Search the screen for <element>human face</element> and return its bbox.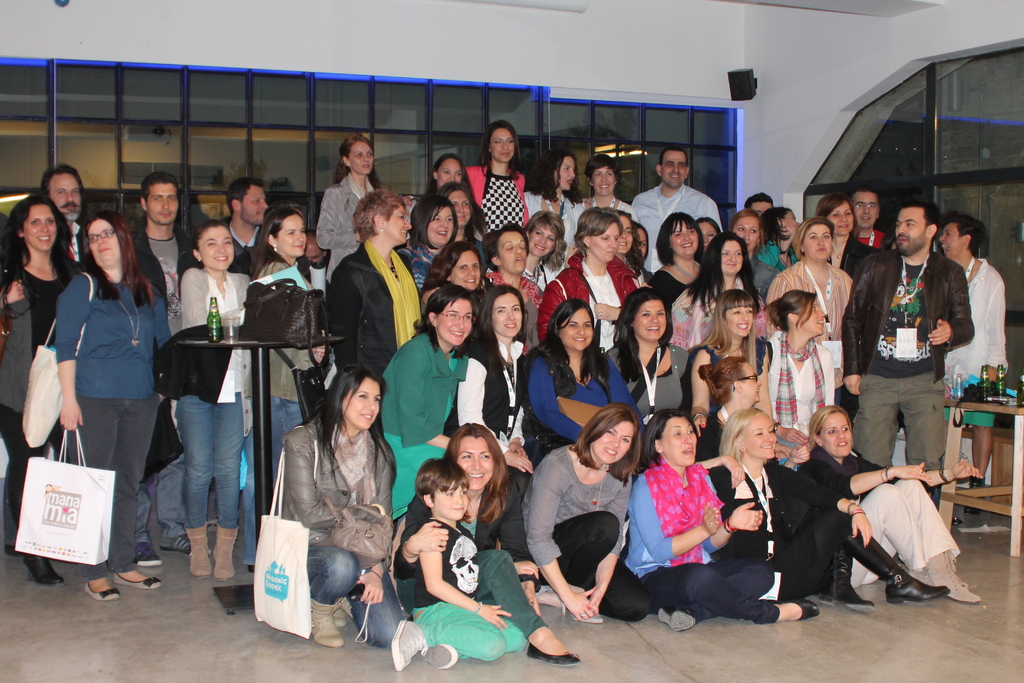
Found: x1=826, y1=202, x2=853, y2=232.
